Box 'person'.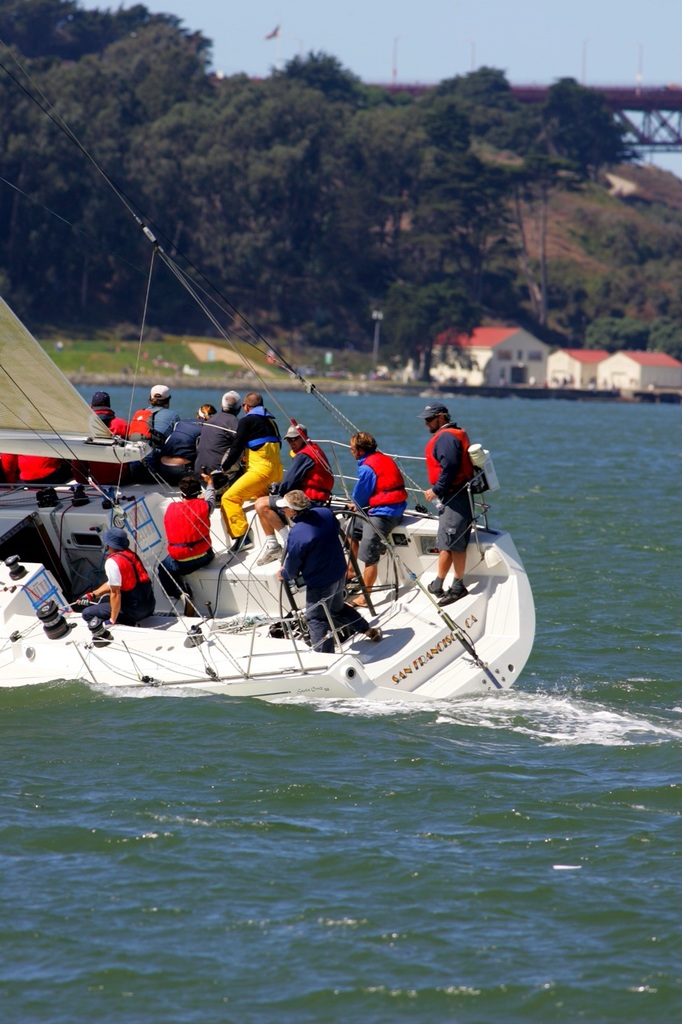
{"left": 273, "top": 496, "right": 386, "bottom": 653}.
